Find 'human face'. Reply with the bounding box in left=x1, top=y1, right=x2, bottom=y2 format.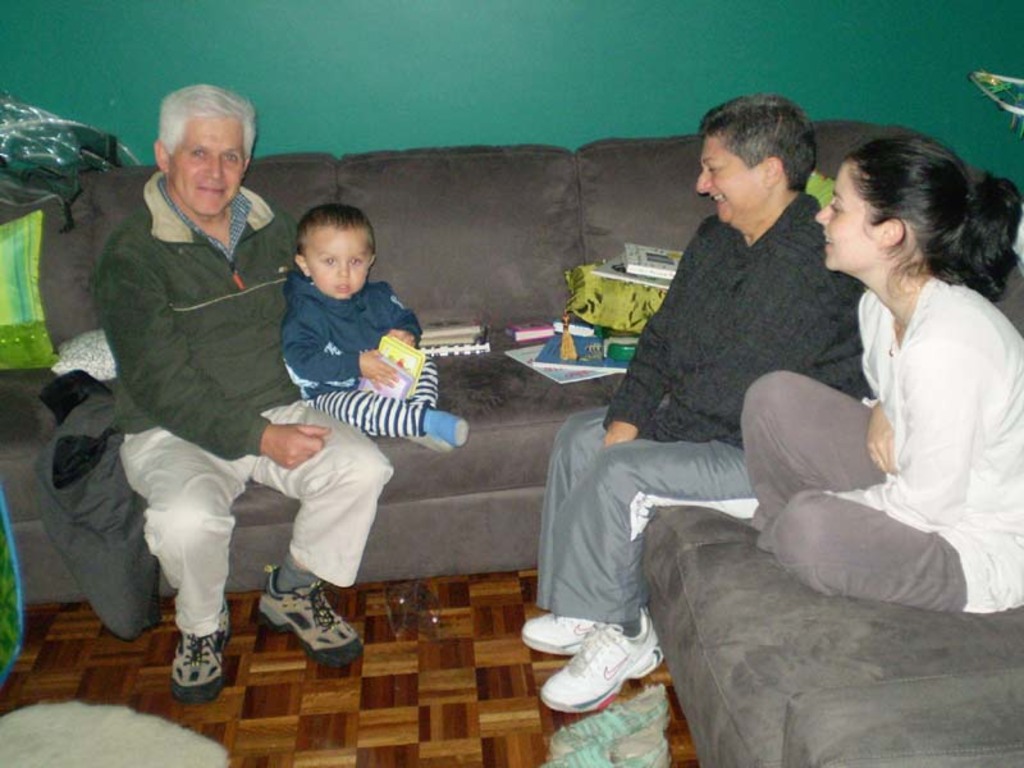
left=695, top=132, right=765, bottom=229.
